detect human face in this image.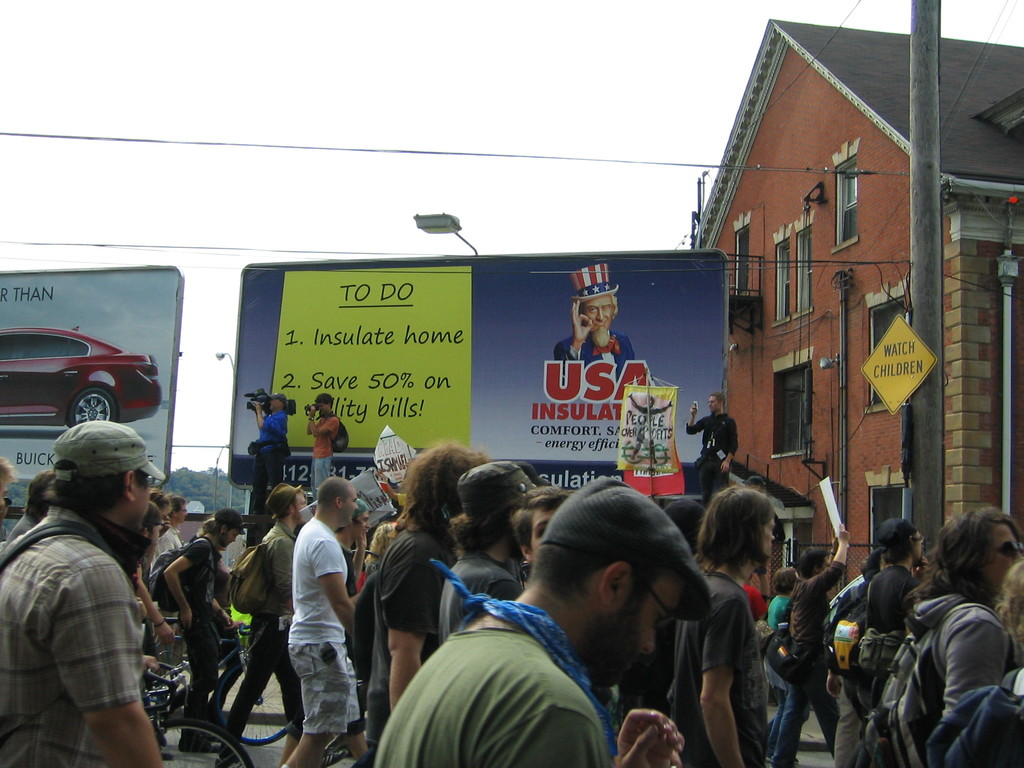
Detection: 984,527,1018,587.
